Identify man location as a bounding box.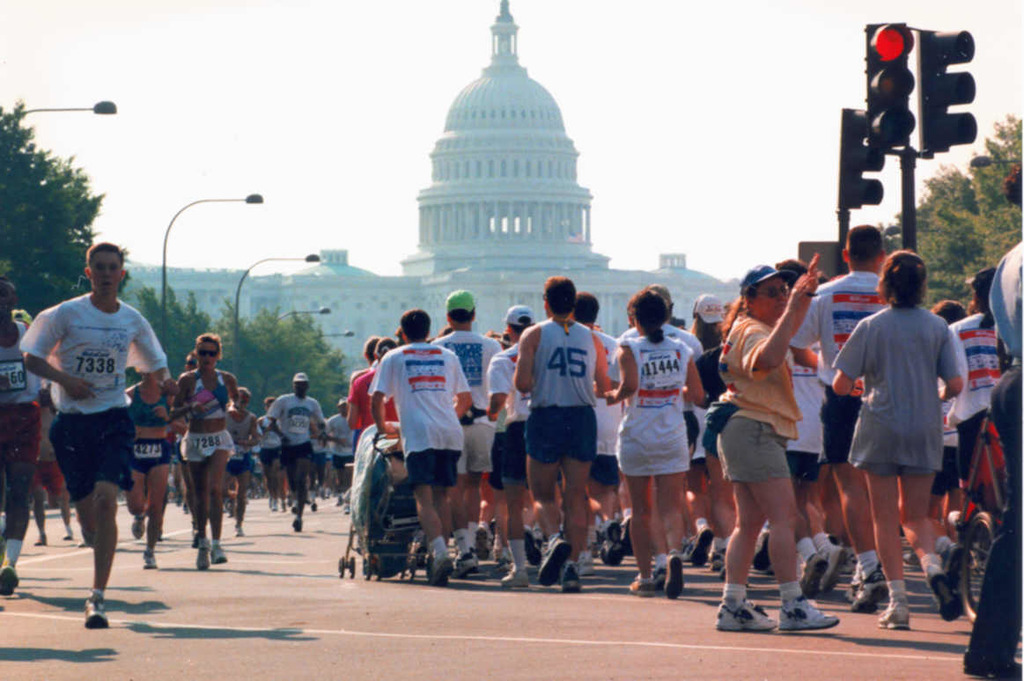
512/275/609/592.
